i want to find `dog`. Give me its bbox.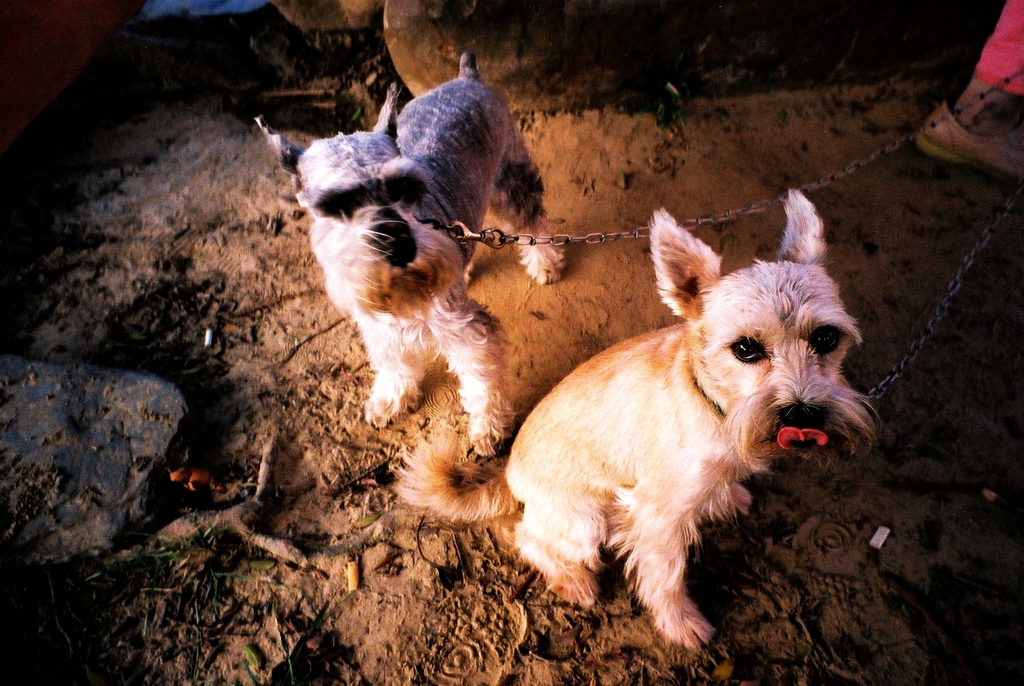
x1=250 y1=43 x2=577 y2=462.
